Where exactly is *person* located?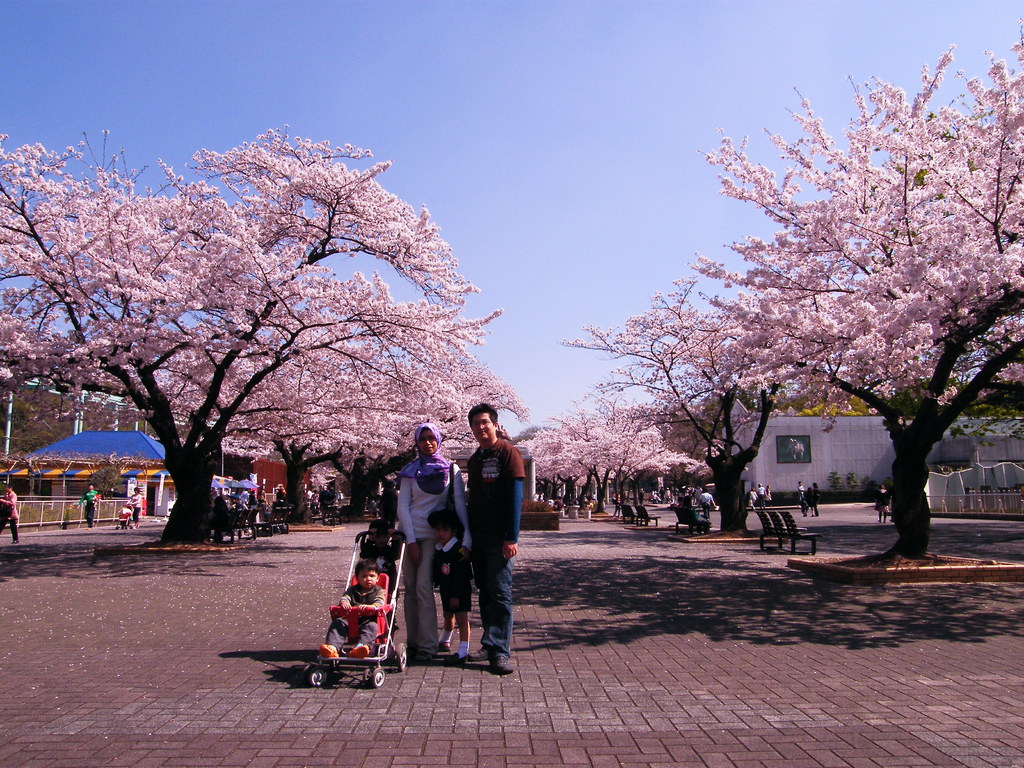
Its bounding box is BBox(749, 490, 755, 506).
